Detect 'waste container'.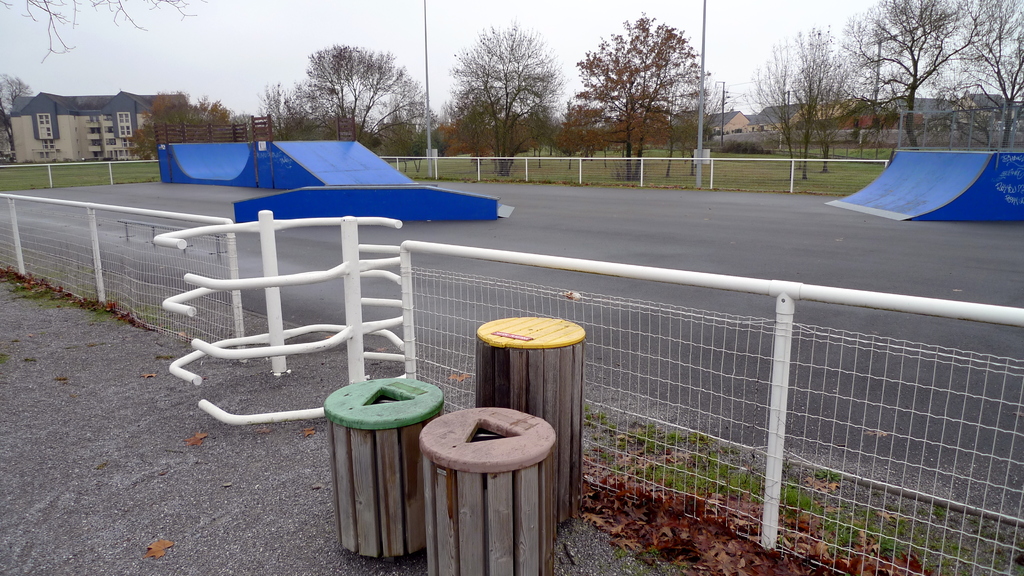
Detected at [x1=417, y1=402, x2=553, y2=575].
